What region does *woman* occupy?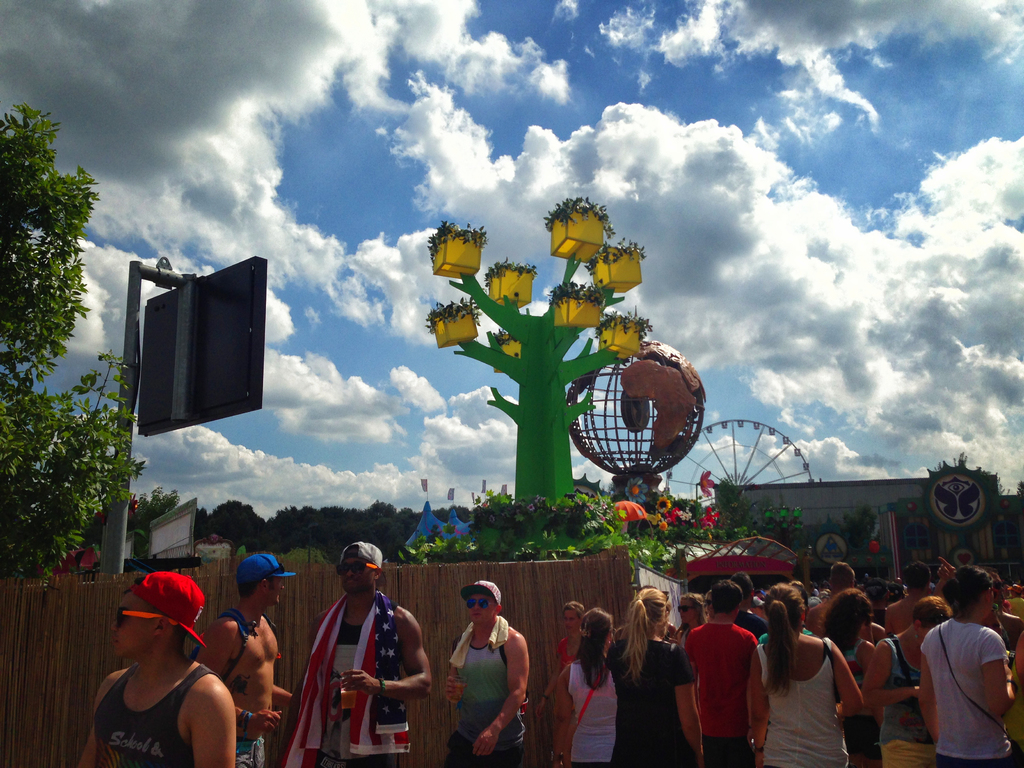
749 585 867 767.
